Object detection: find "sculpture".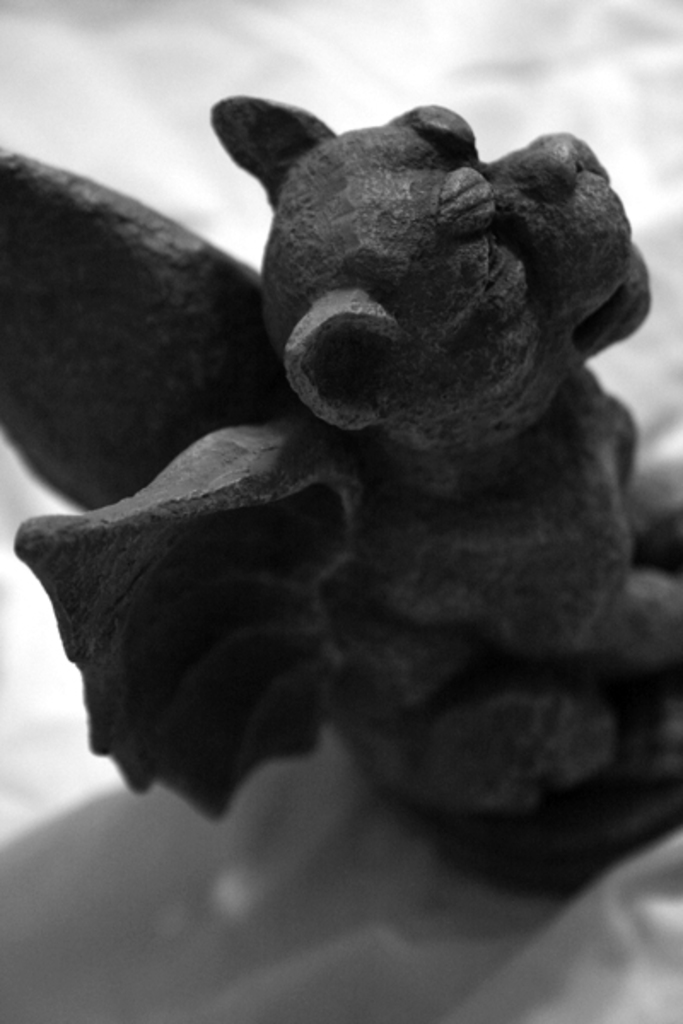
region(17, 89, 682, 918).
